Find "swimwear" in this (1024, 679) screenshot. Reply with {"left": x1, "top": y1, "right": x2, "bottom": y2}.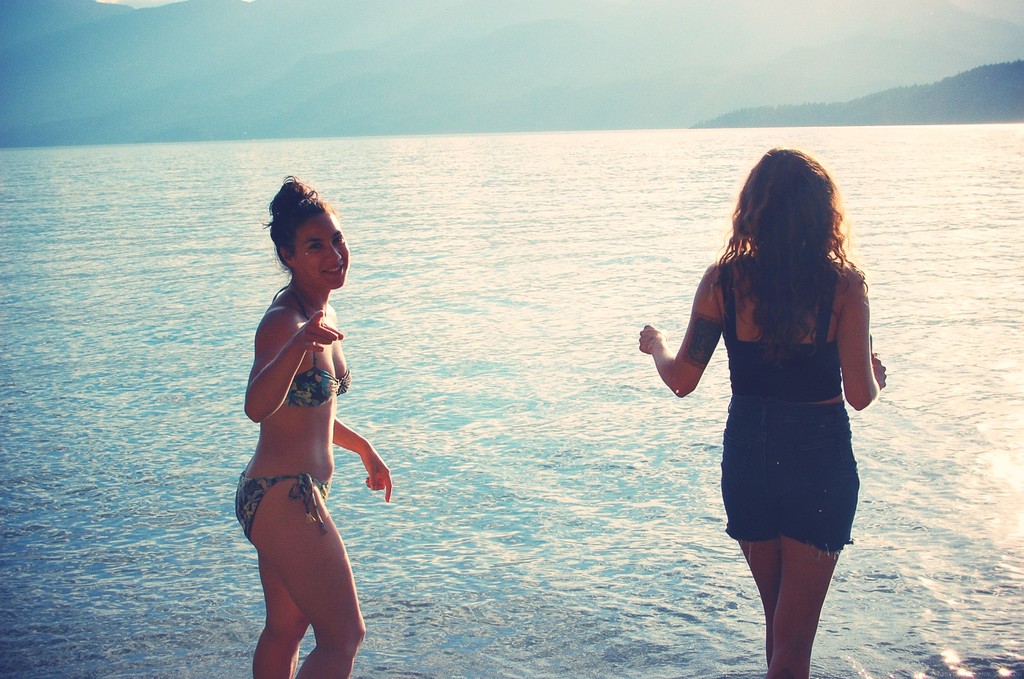
{"left": 230, "top": 470, "right": 324, "bottom": 543}.
